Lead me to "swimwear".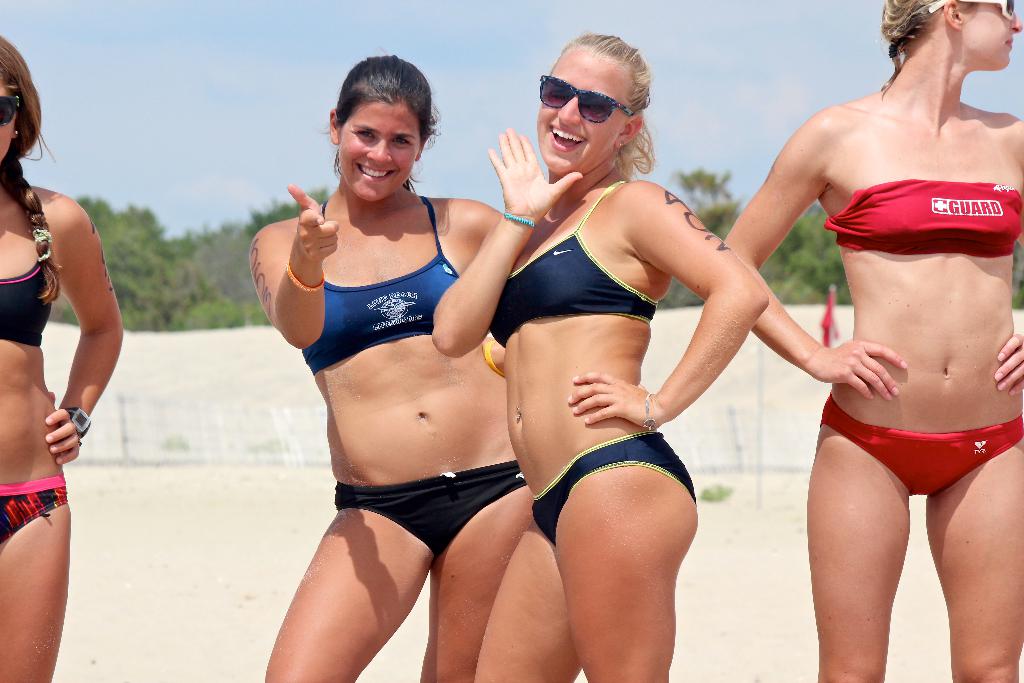
Lead to [x1=0, y1=479, x2=72, y2=557].
